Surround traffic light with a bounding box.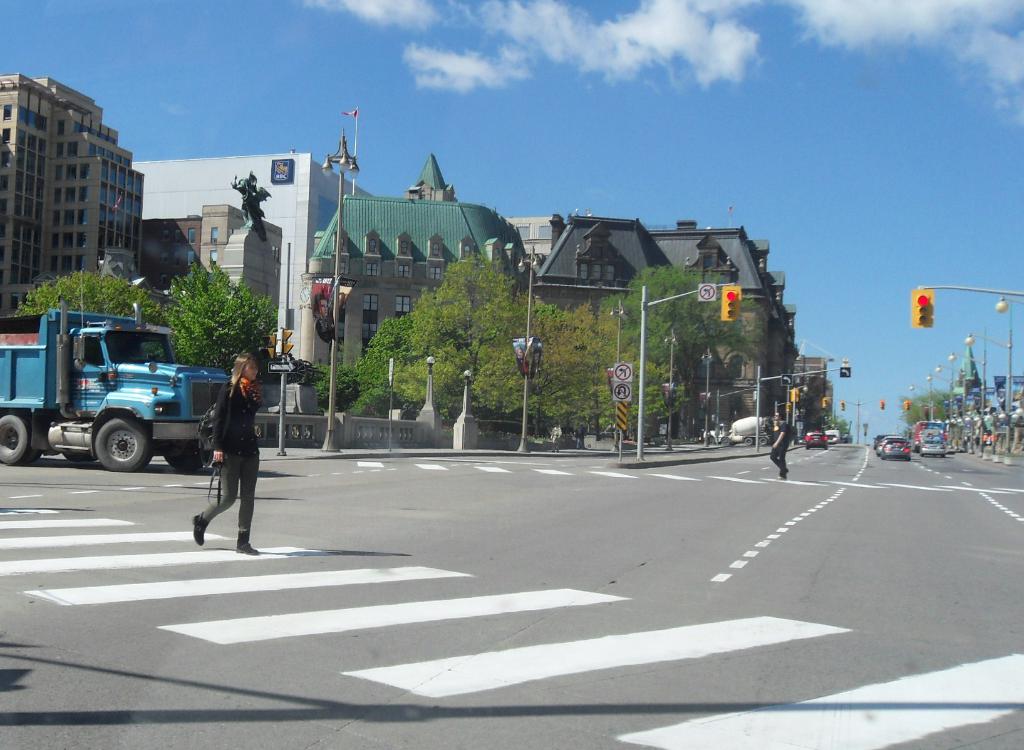
locate(788, 388, 798, 404).
